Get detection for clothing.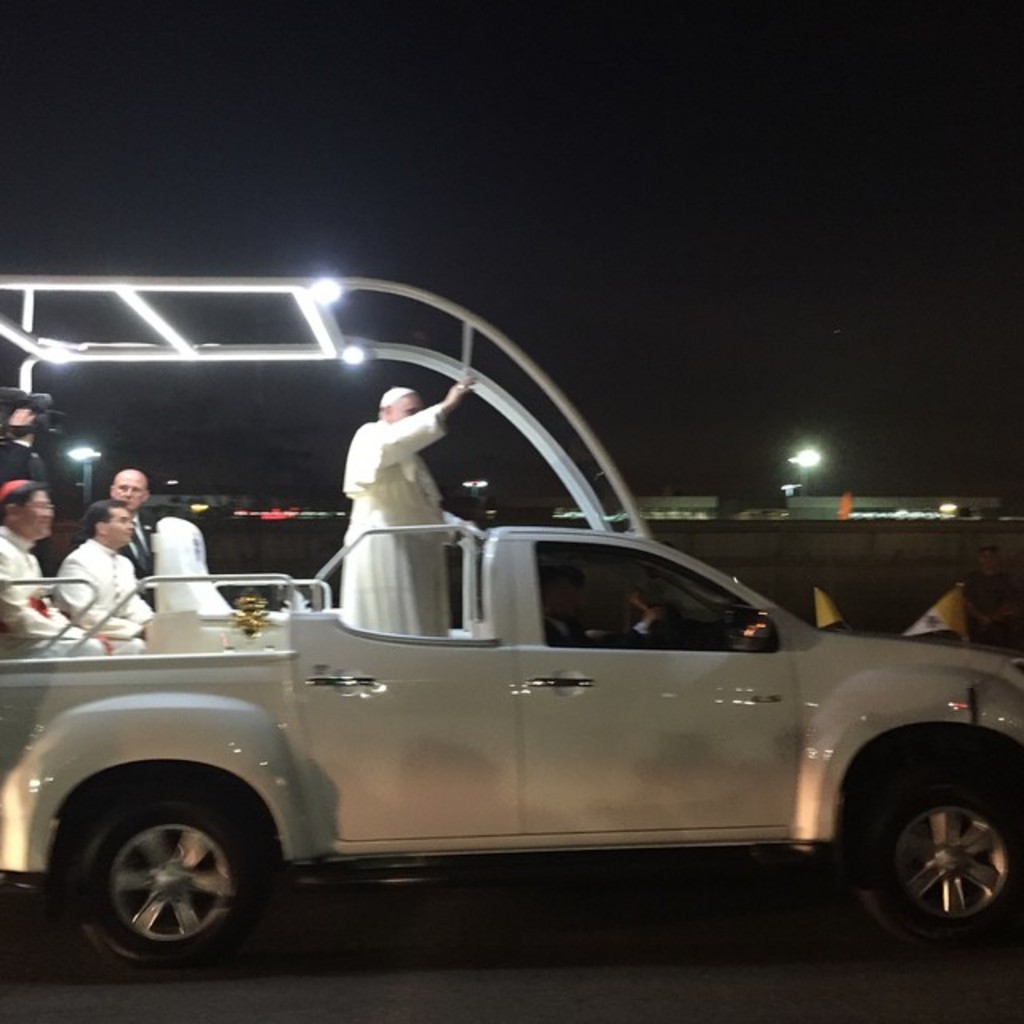
Detection: pyautogui.locateOnScreen(53, 531, 155, 656).
